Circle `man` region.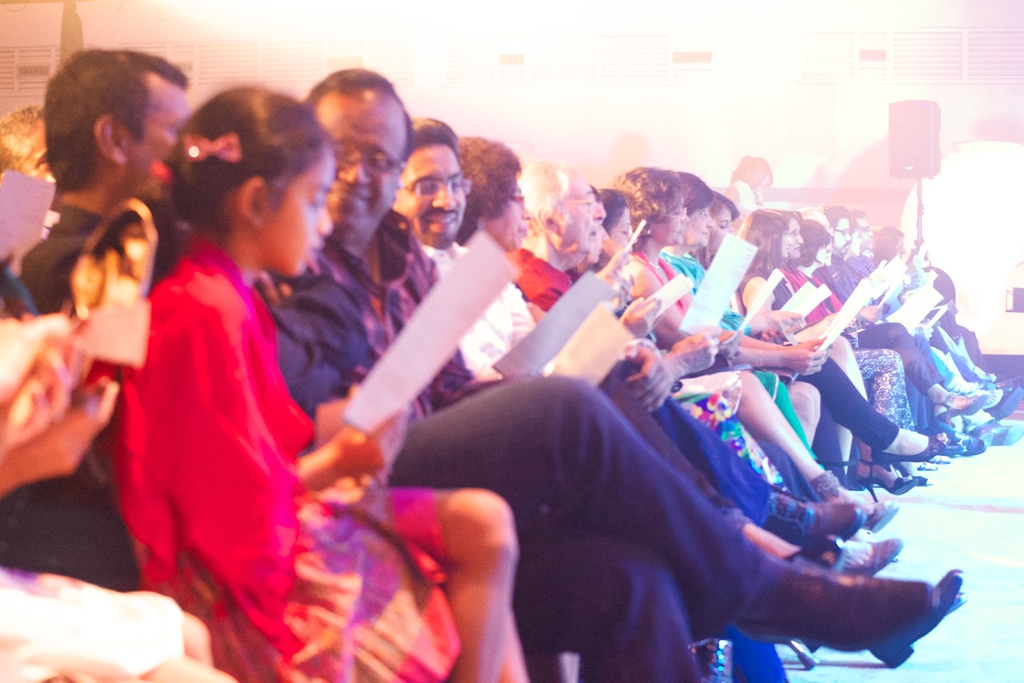
Region: [left=386, top=109, right=861, bottom=563].
